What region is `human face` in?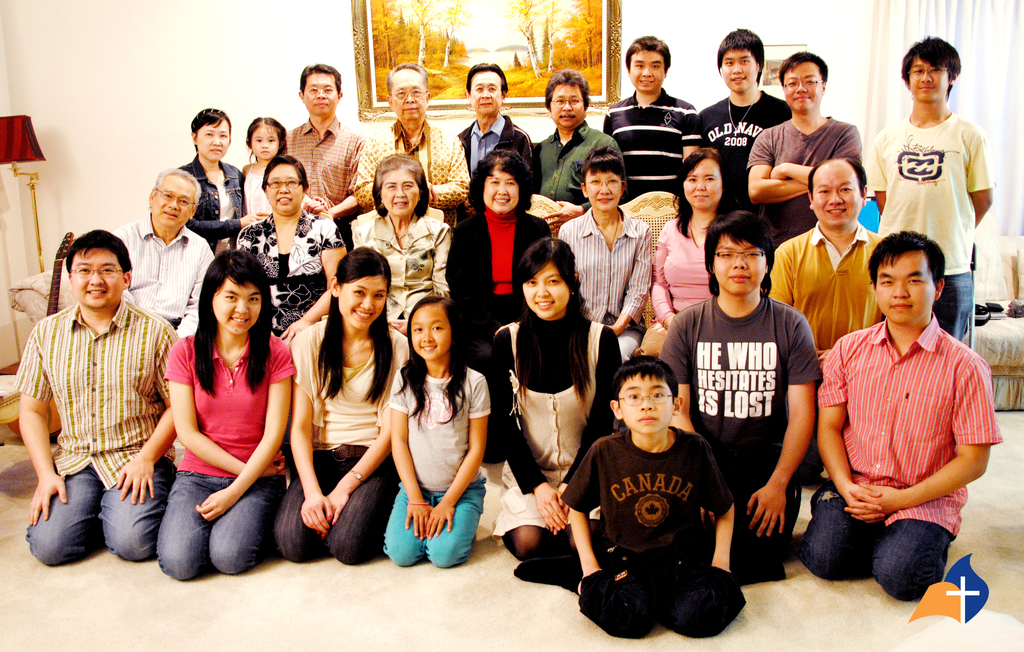
bbox(250, 126, 275, 159).
